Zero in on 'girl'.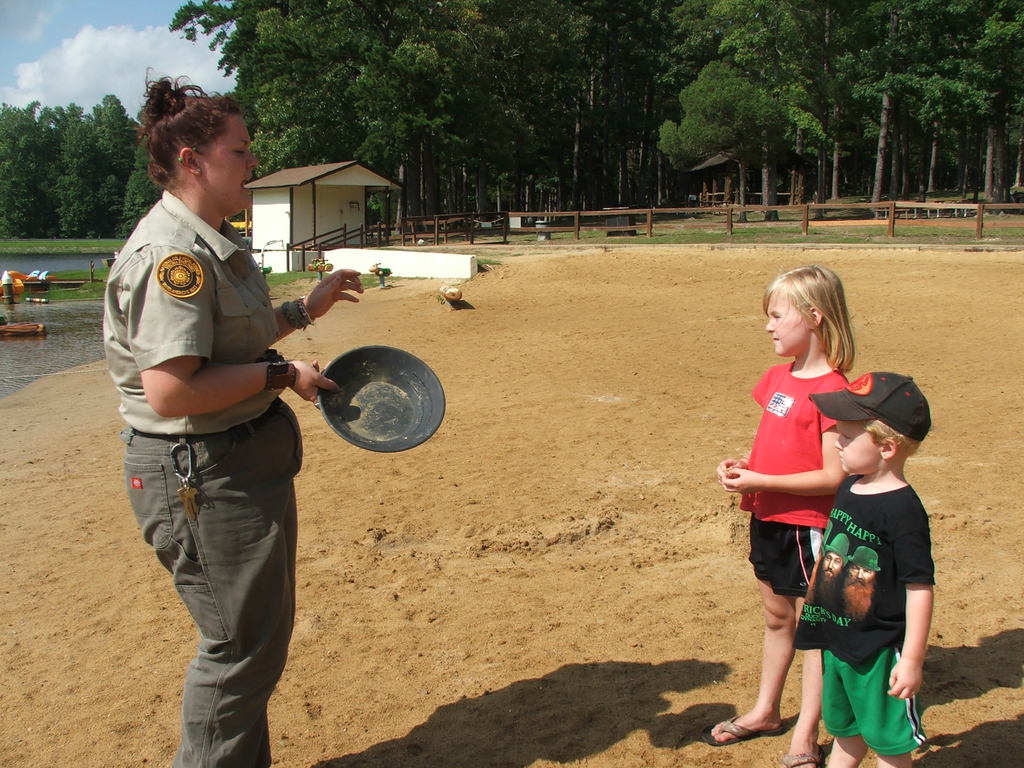
Zeroed in: <bbox>703, 267, 857, 767</bbox>.
